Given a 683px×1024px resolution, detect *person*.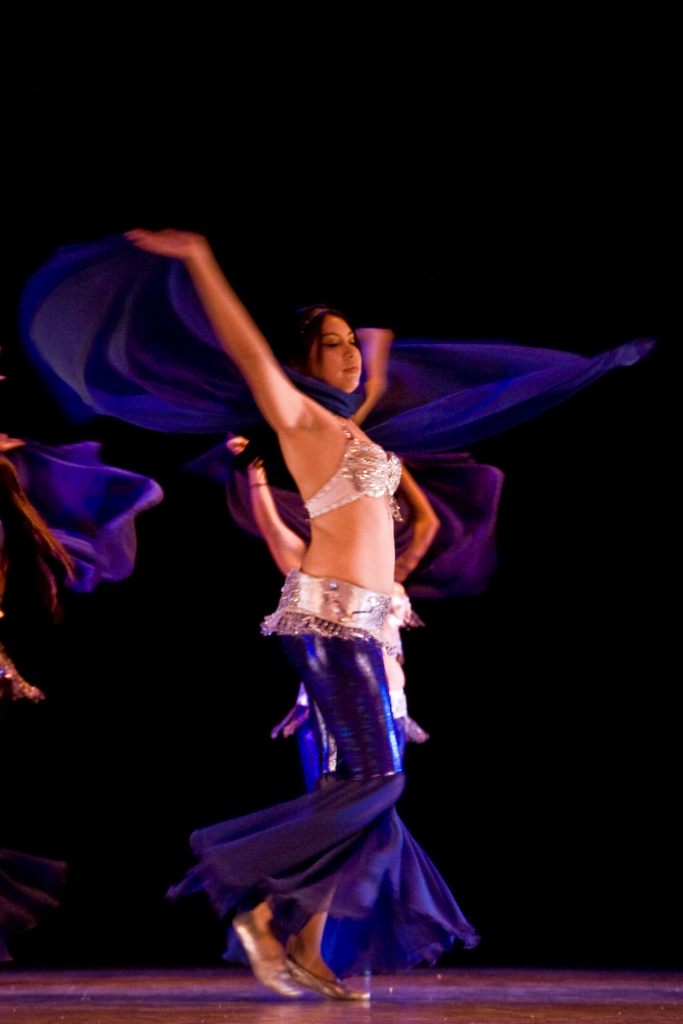
crop(220, 433, 482, 982).
